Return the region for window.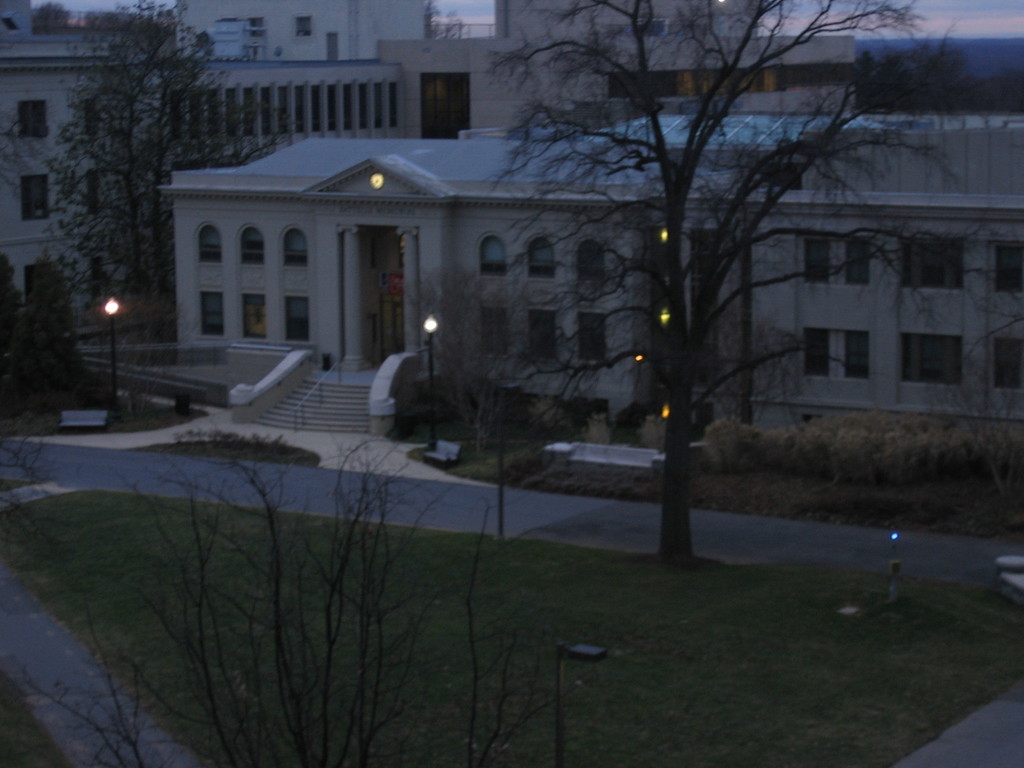
region(248, 287, 269, 338).
